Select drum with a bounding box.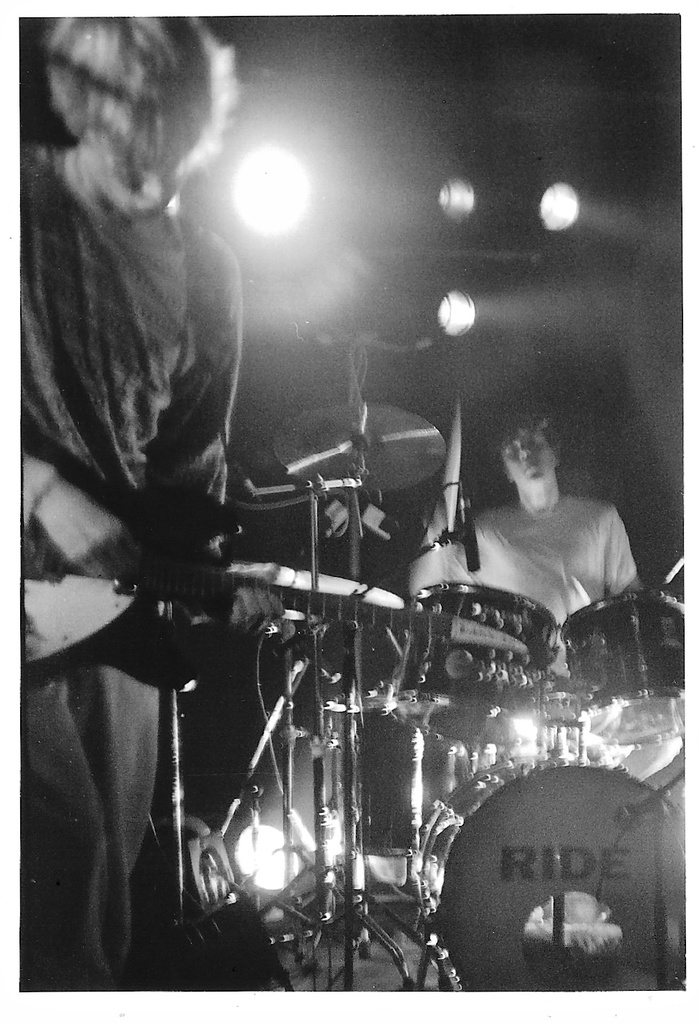
box=[336, 691, 471, 856].
